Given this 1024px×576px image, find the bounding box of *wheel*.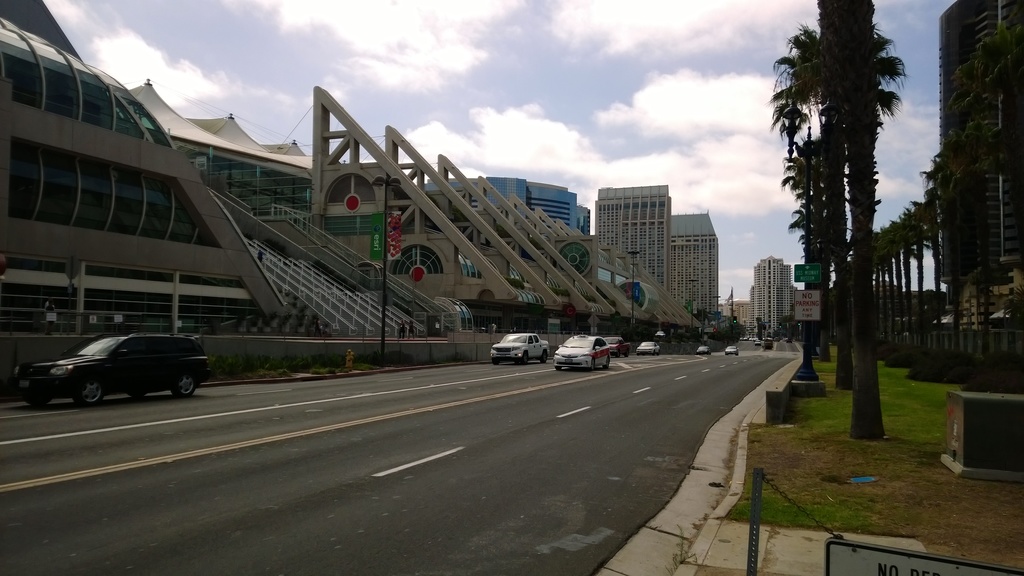
left=492, top=358, right=499, bottom=362.
